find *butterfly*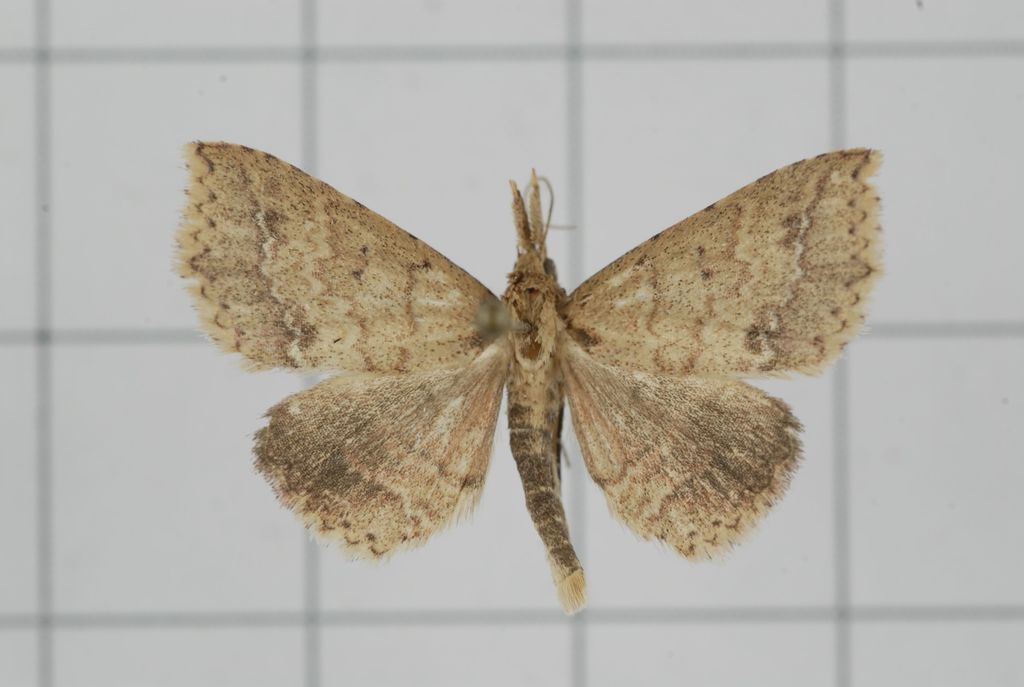
(168,141,877,615)
